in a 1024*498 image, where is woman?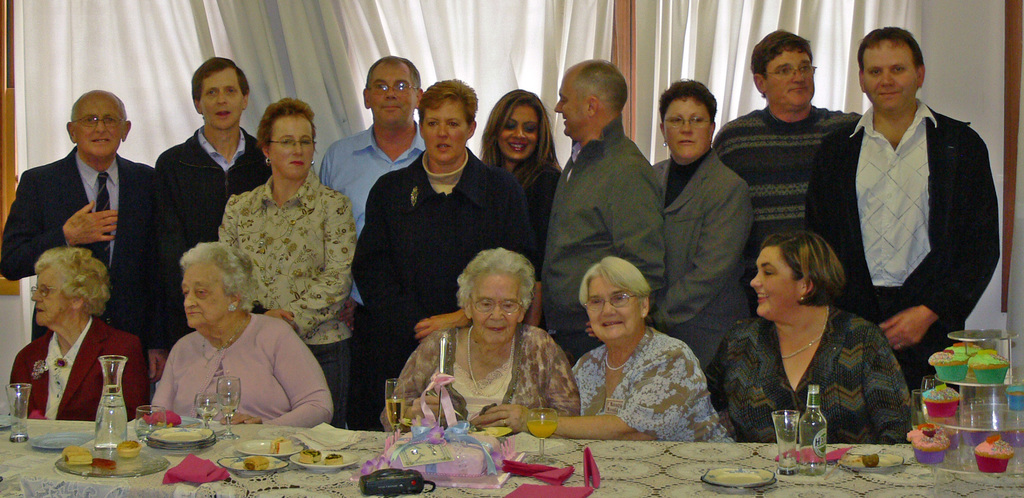
216/100/360/417.
